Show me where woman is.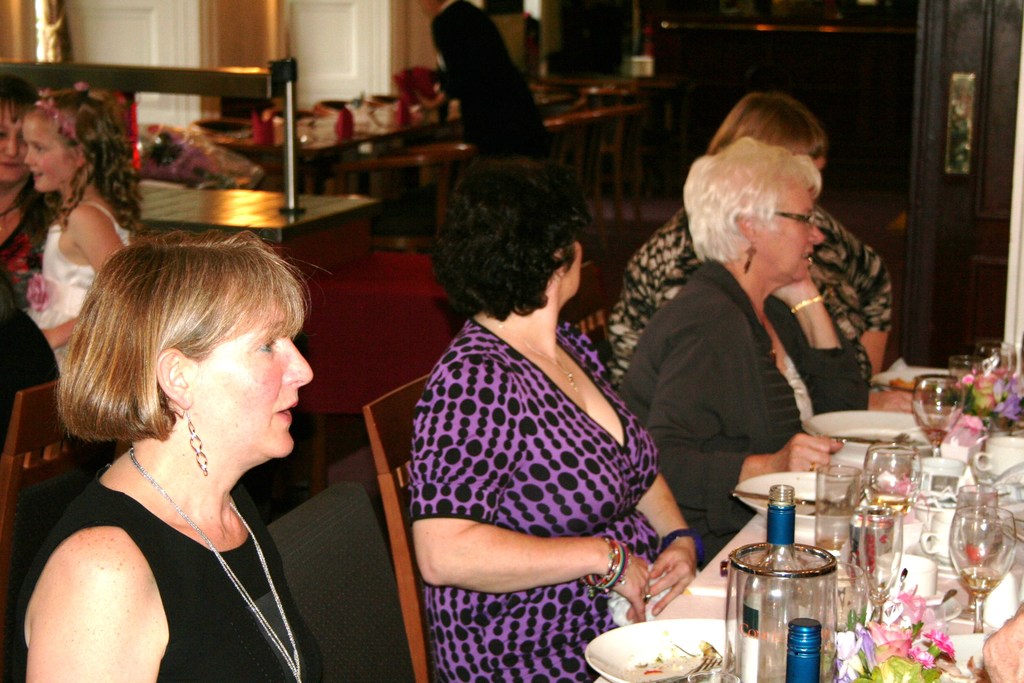
woman is at {"left": 0, "top": 191, "right": 352, "bottom": 682}.
